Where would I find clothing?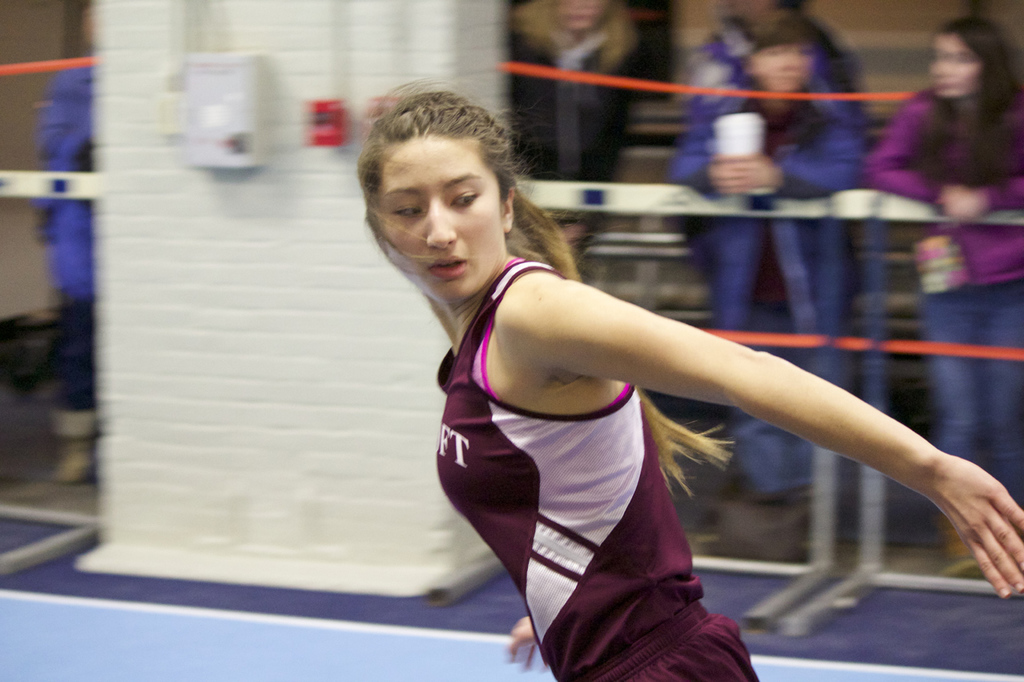
At <bbox>870, 68, 1023, 510</bbox>.
